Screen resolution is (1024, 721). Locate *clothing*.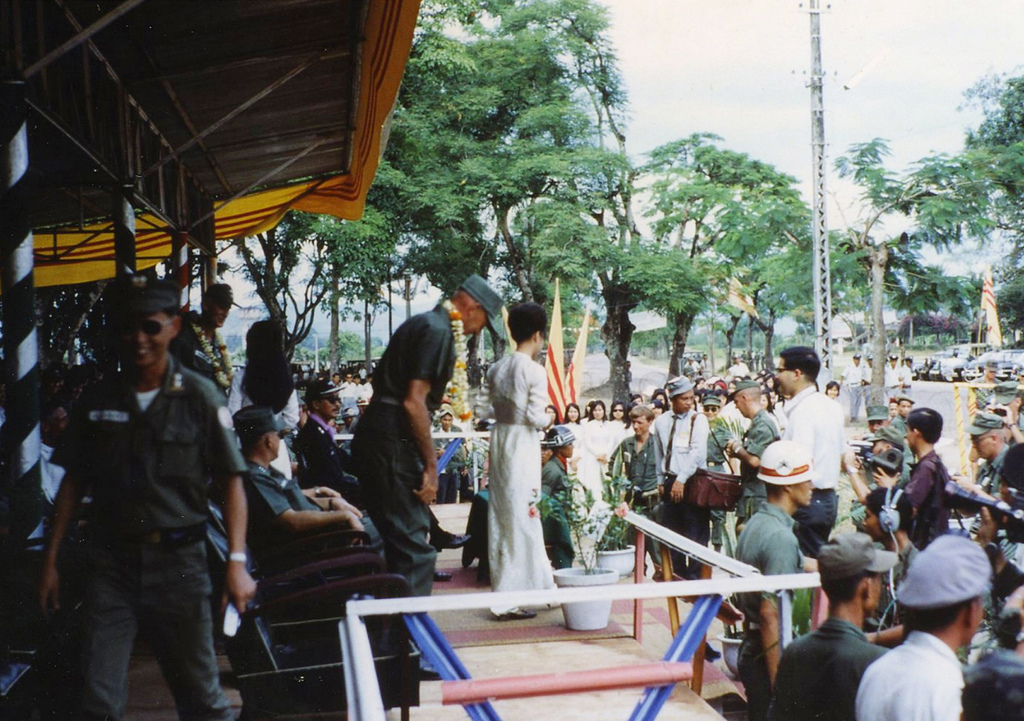
l=478, t=352, r=569, b=617.
